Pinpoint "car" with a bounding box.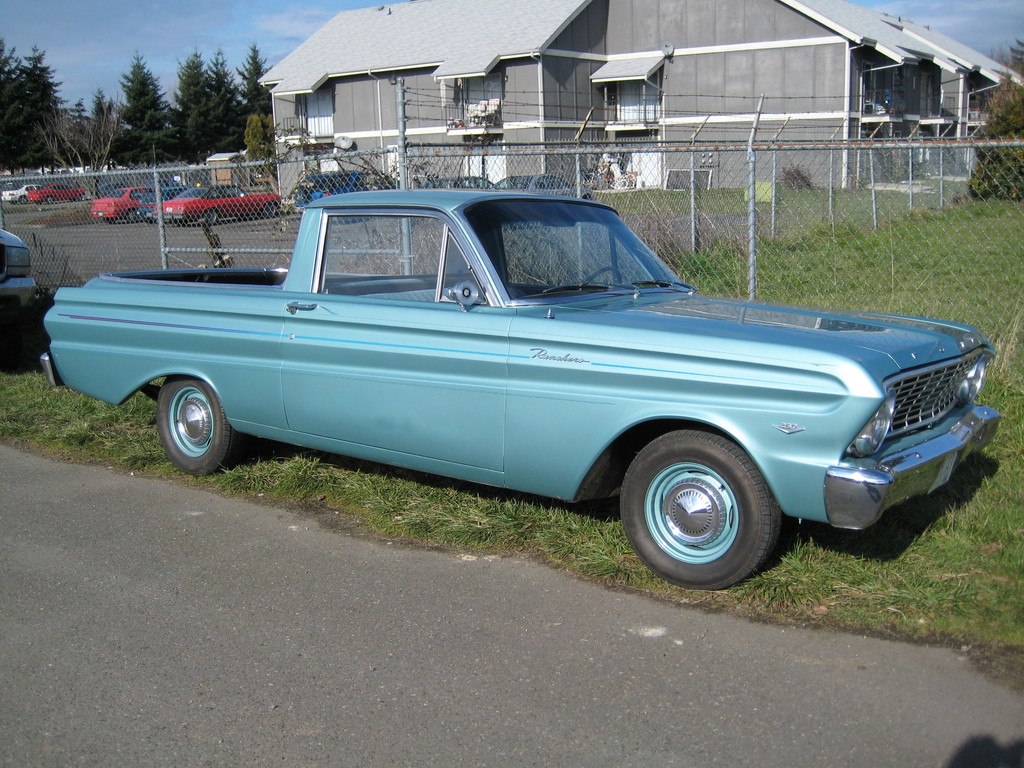
[30, 178, 90, 204].
